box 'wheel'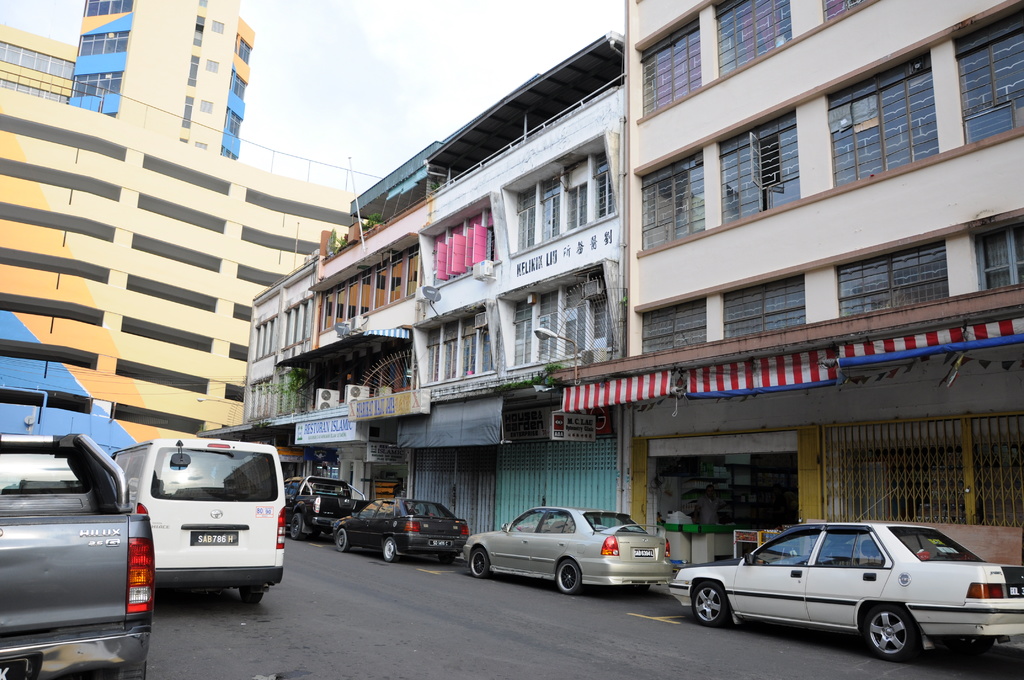
pyautogui.locateOnScreen(289, 512, 305, 539)
